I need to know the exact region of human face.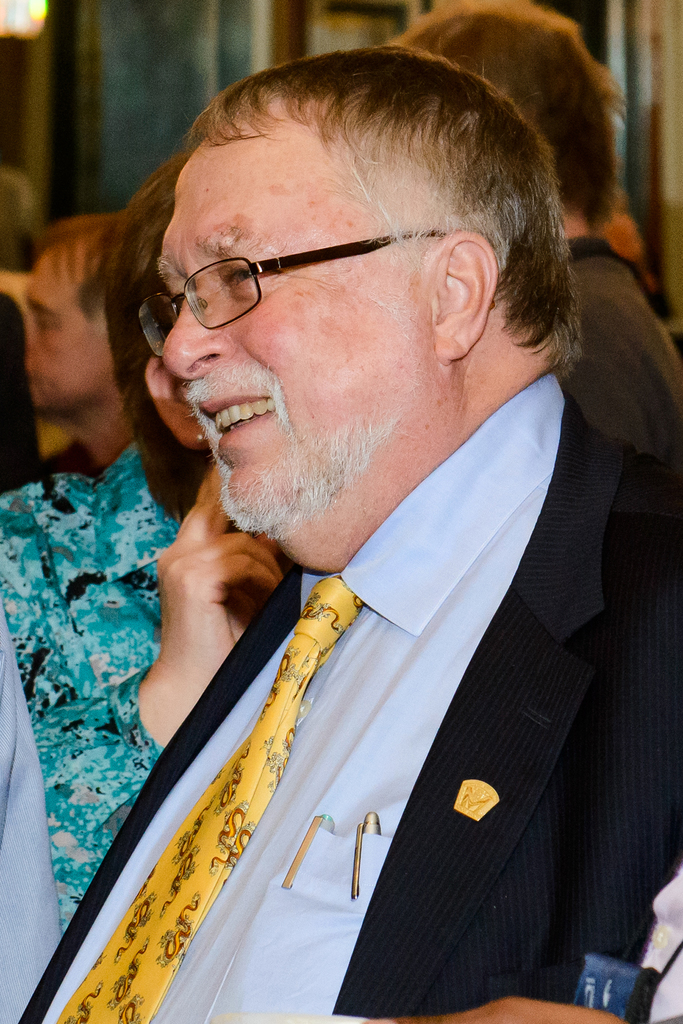
Region: 11/246/107/410.
